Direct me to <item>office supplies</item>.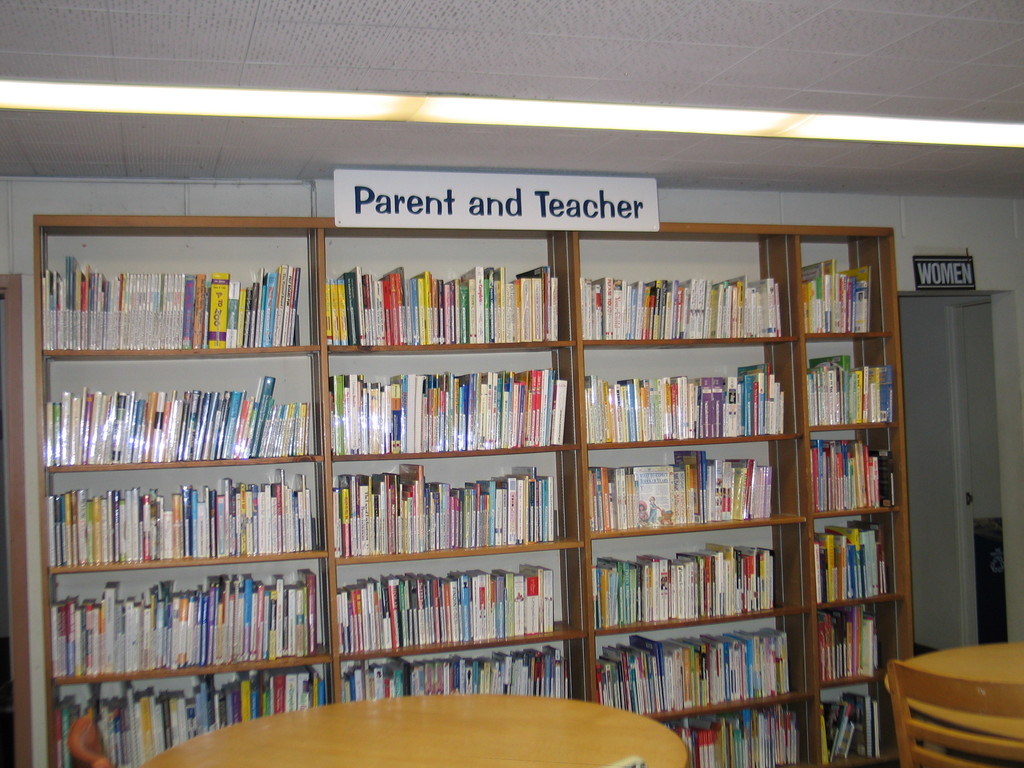
Direction: box(580, 275, 781, 335).
